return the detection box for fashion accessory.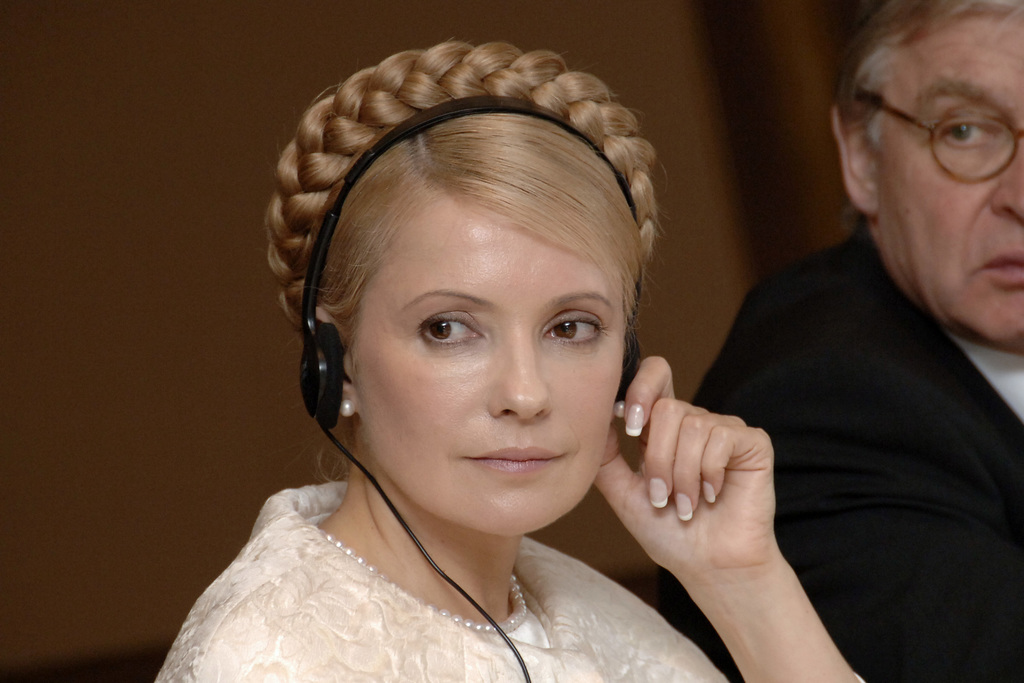
324,530,527,638.
